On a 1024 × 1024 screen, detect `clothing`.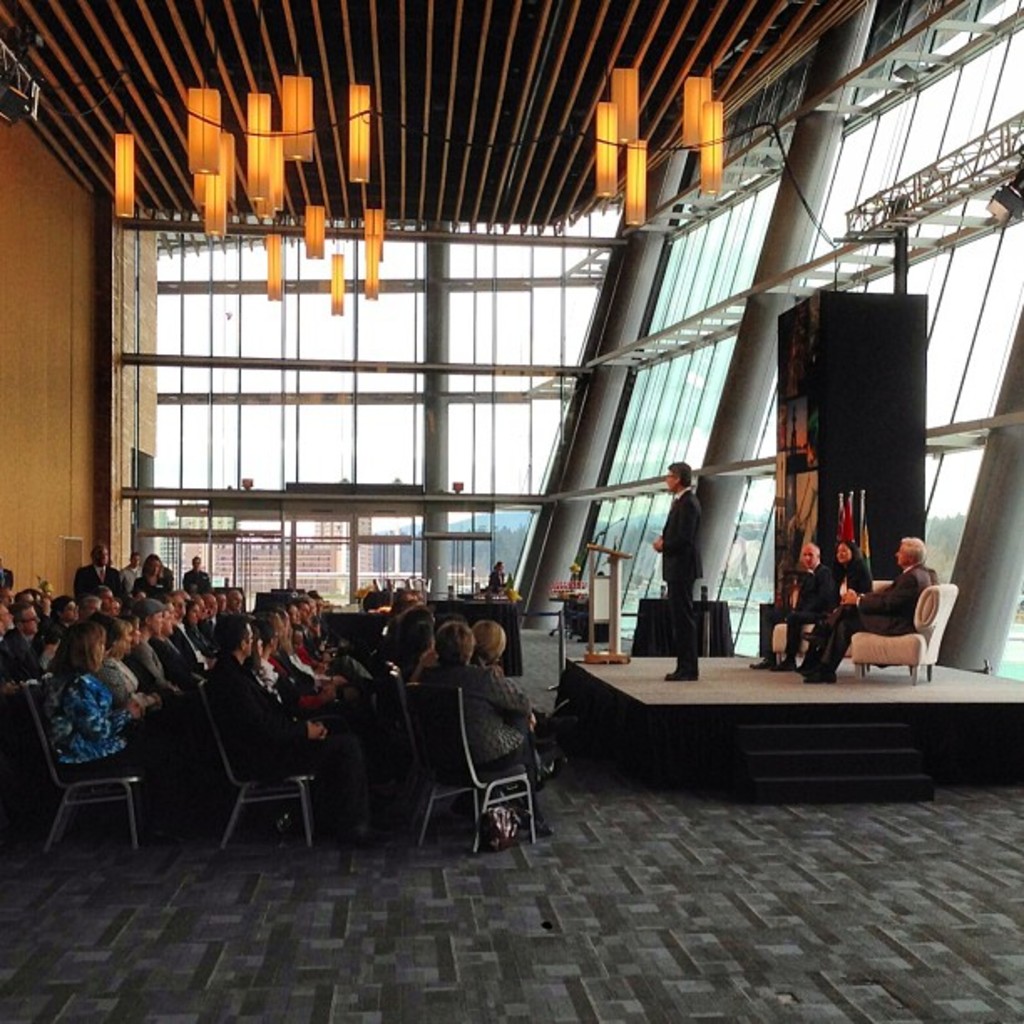
(left=808, top=545, right=872, bottom=673).
